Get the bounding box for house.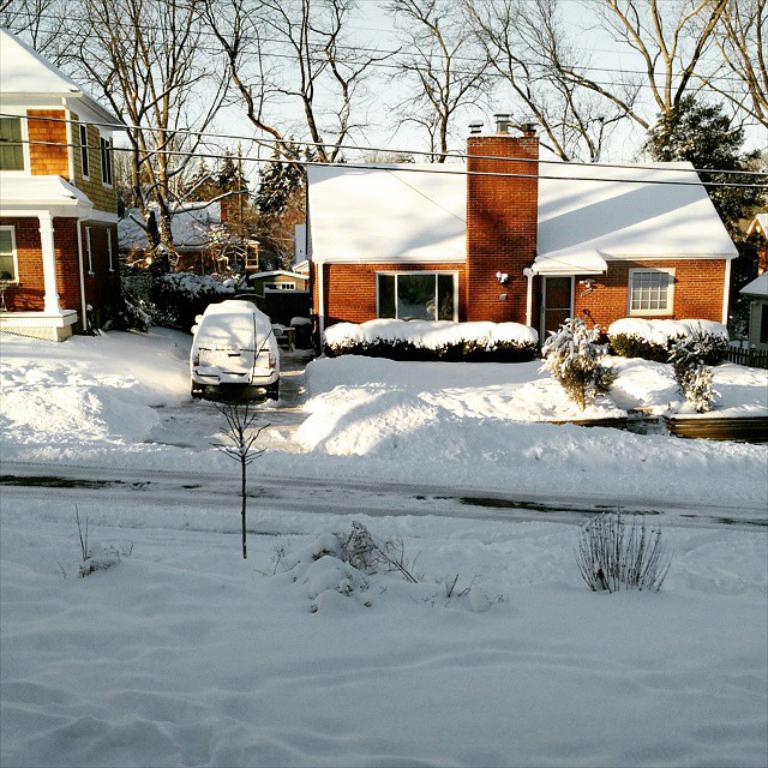
BBox(737, 214, 767, 302).
